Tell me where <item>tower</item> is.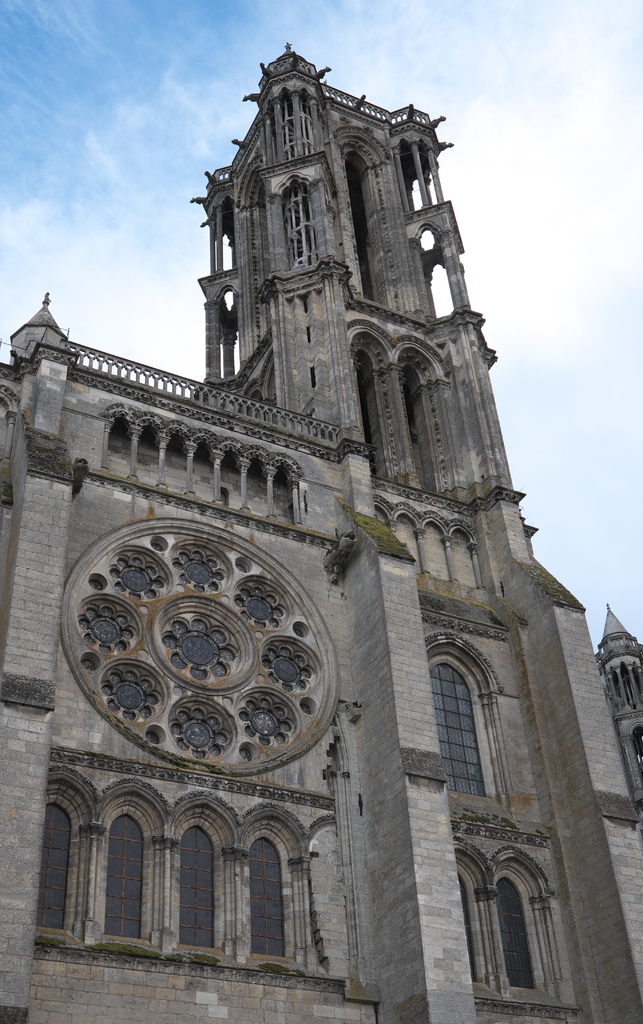
<item>tower</item> is at pyautogui.locateOnScreen(202, 37, 642, 1023).
